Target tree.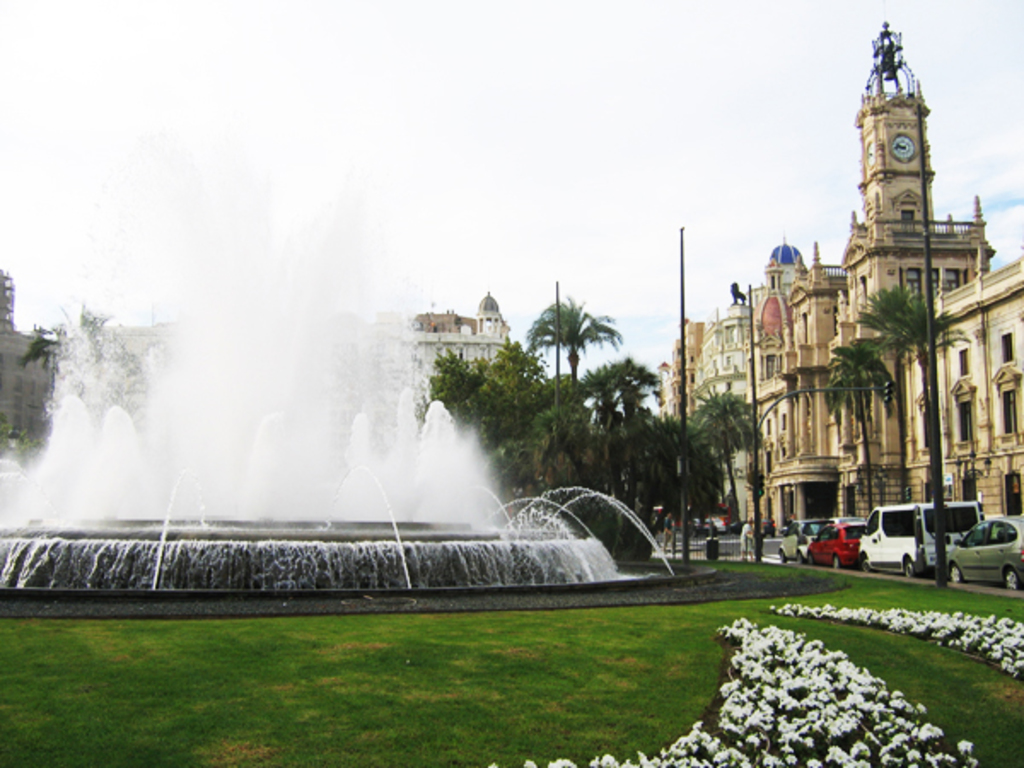
Target region: box=[420, 266, 708, 594].
